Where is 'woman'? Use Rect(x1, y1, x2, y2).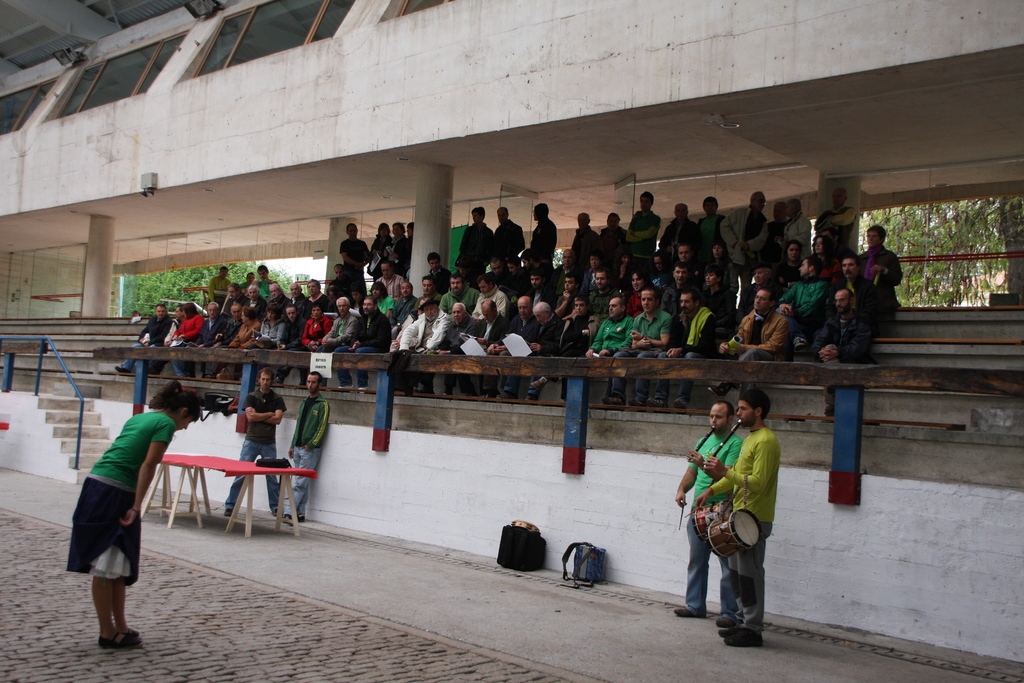
Rect(606, 242, 642, 295).
